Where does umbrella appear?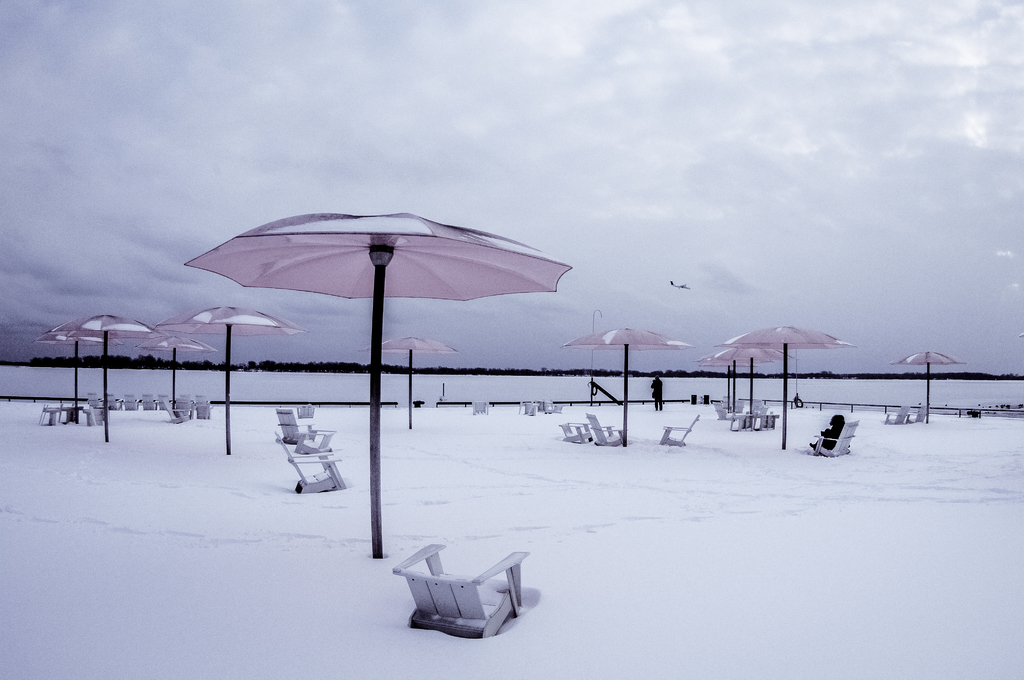
Appears at (358,336,458,428).
